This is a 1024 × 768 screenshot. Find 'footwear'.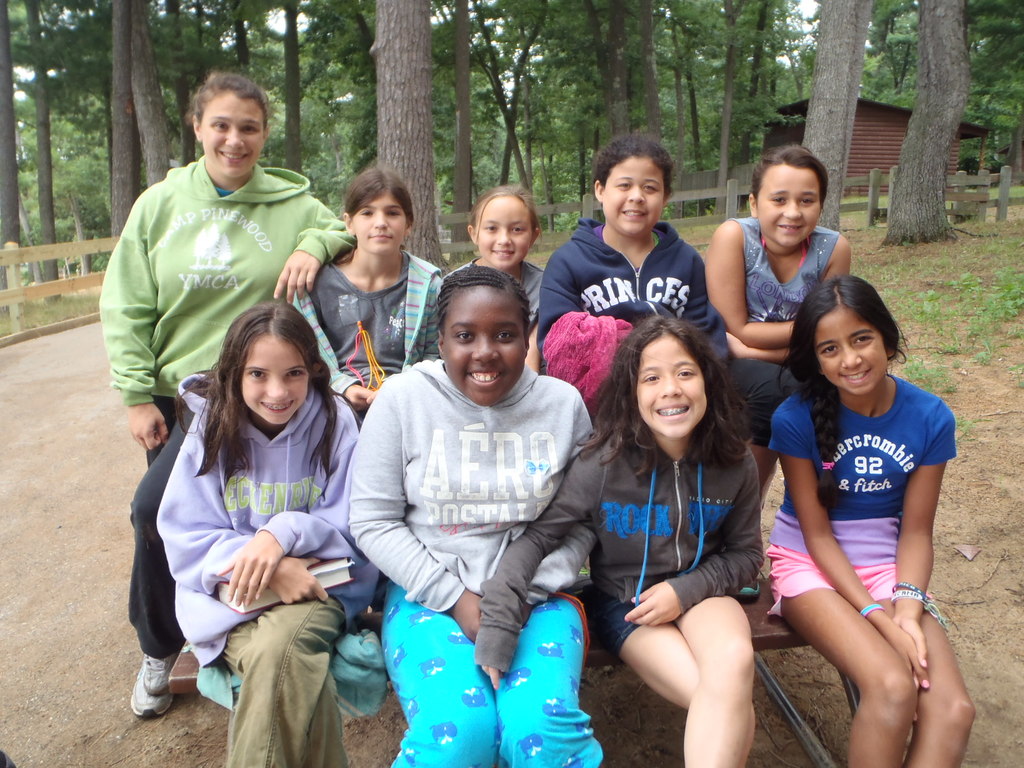
Bounding box: x1=129, y1=650, x2=183, y2=720.
